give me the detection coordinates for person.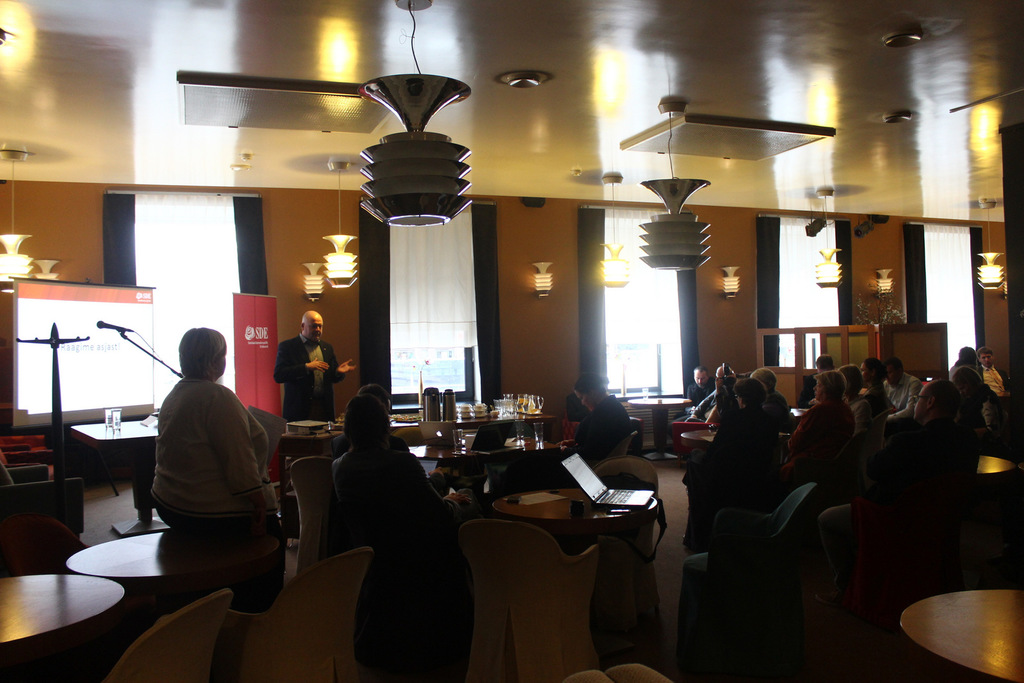
locate(883, 357, 924, 430).
